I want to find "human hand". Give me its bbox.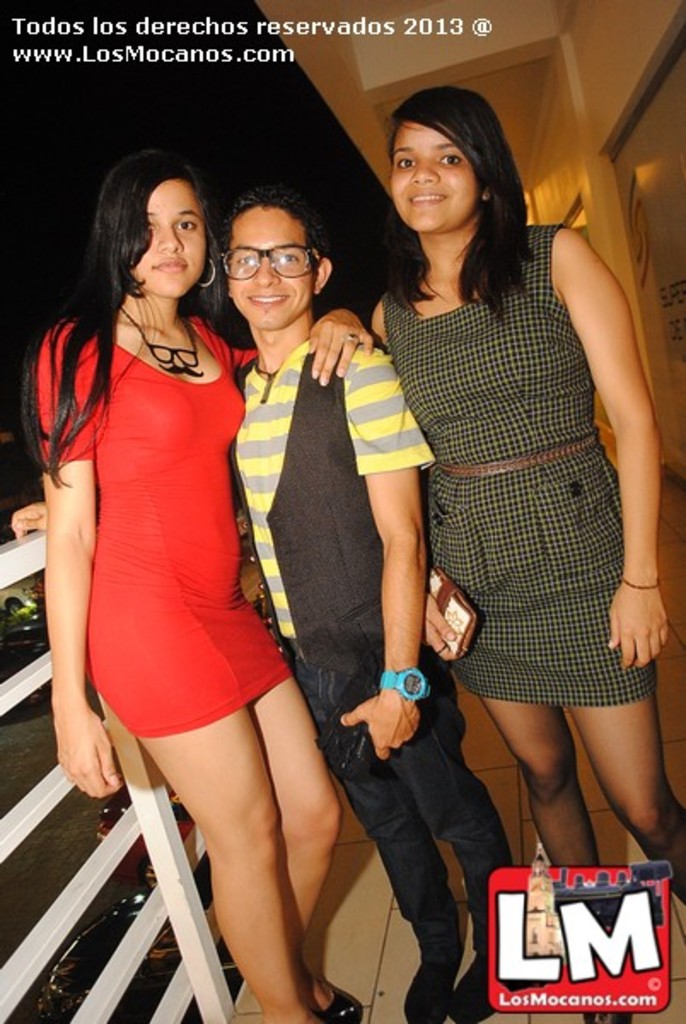
[left=304, top=307, right=377, bottom=387].
